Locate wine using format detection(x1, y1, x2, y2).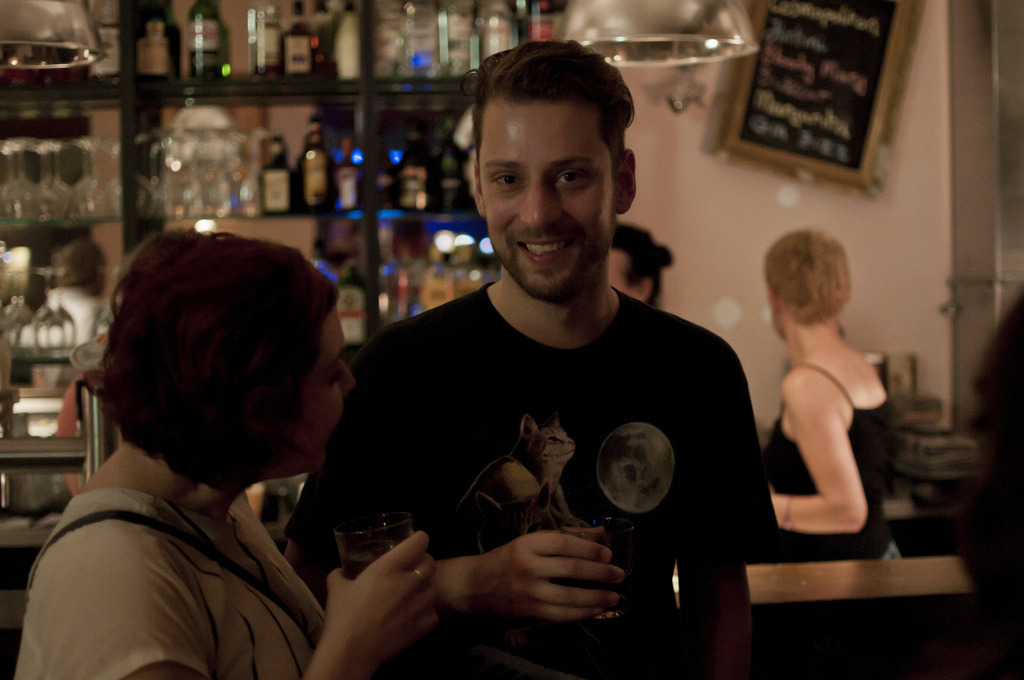
detection(329, 255, 369, 347).
